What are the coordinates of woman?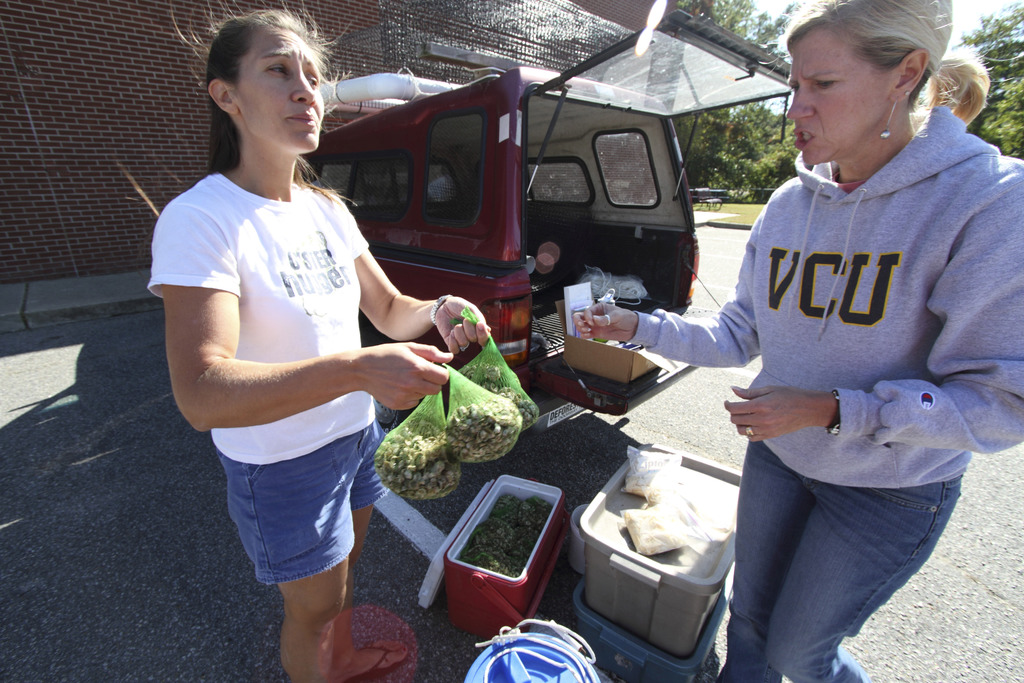
bbox=(564, 0, 1023, 682).
